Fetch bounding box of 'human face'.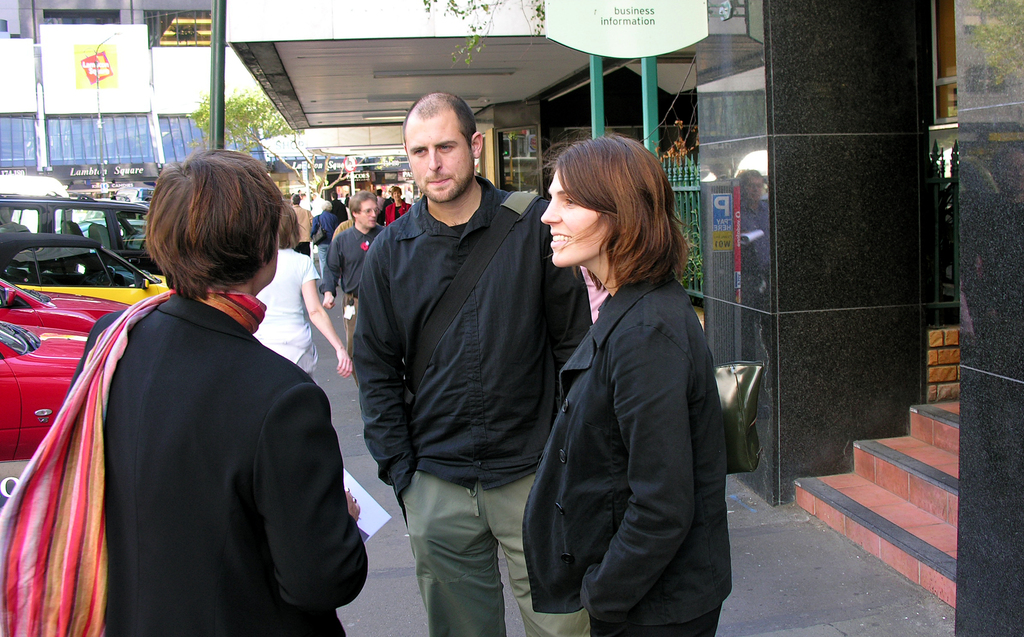
Bbox: rect(266, 230, 280, 287).
